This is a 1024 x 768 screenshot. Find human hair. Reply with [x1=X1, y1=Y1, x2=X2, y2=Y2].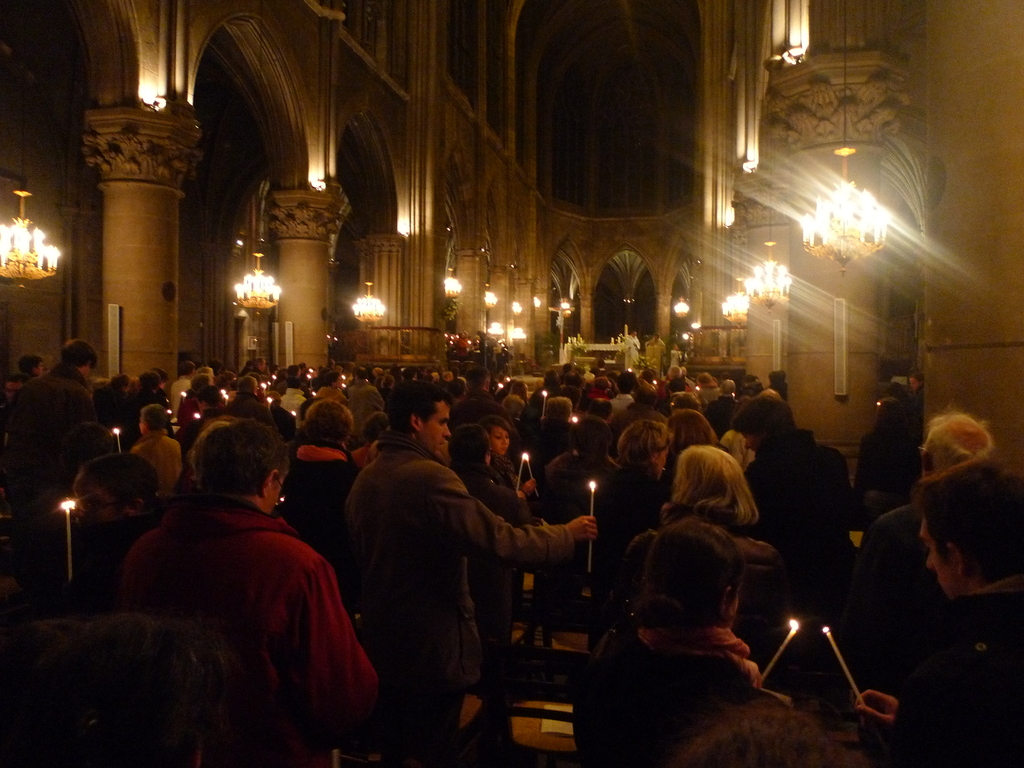
[x1=60, y1=424, x2=113, y2=474].
